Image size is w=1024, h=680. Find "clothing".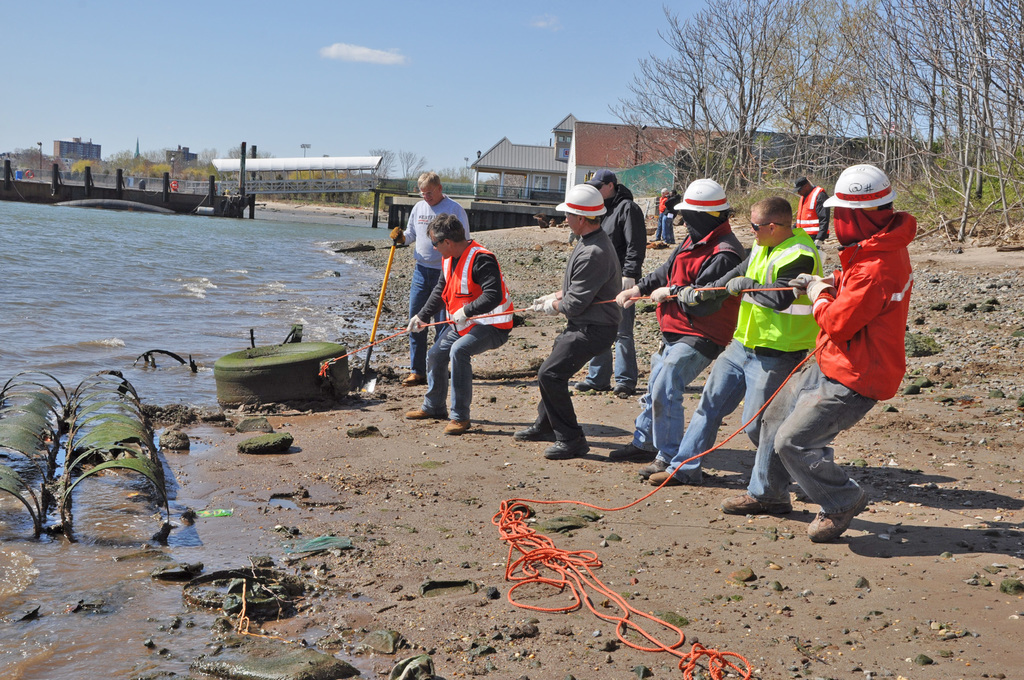
[left=790, top=186, right=829, bottom=244].
